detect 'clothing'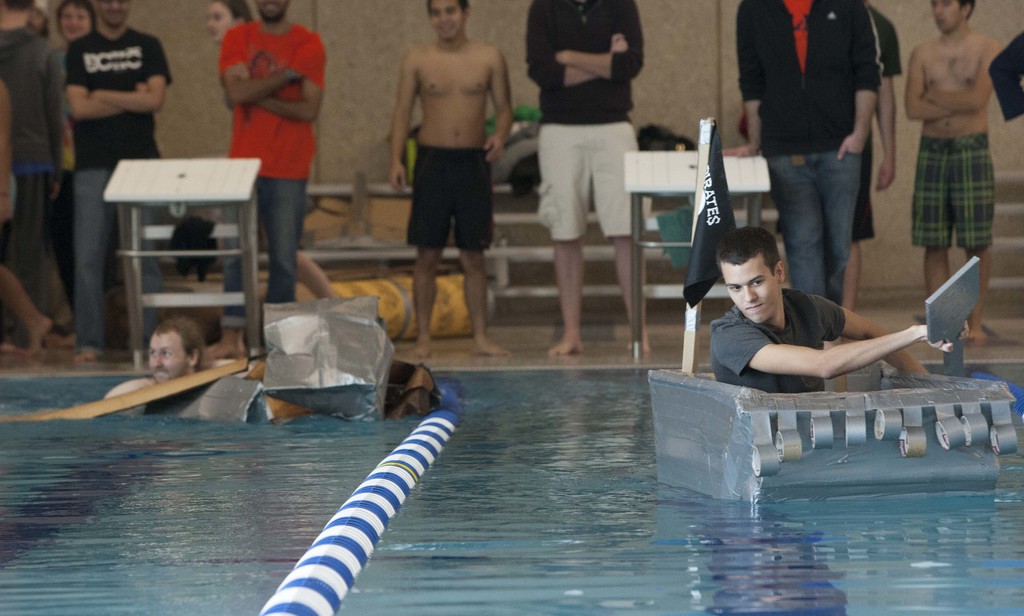
[522,0,648,123]
